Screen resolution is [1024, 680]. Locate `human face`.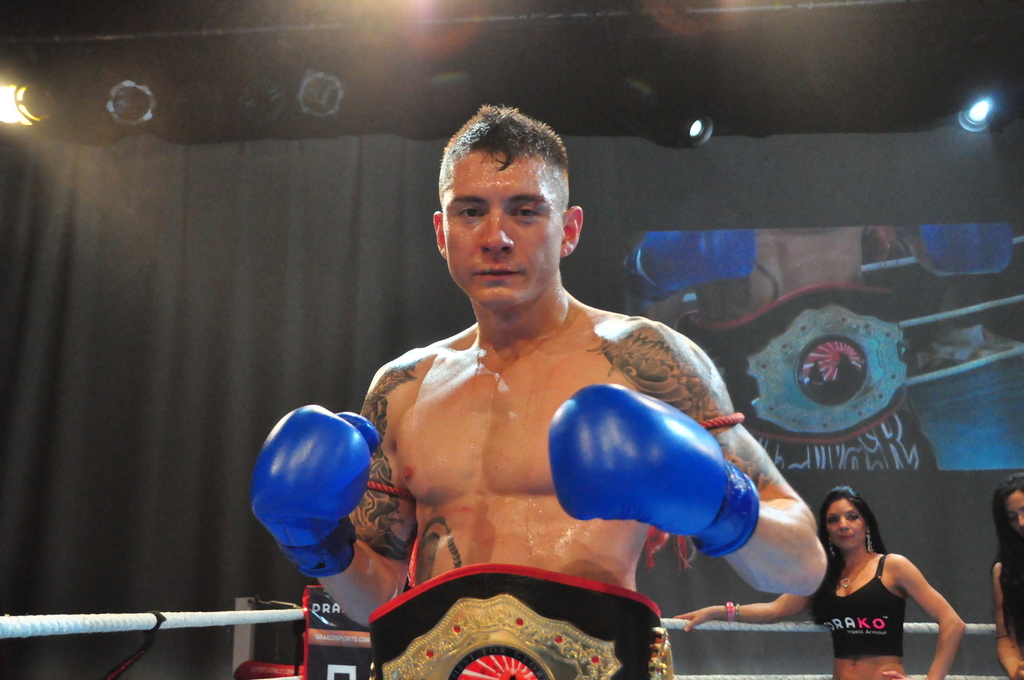
Rect(443, 151, 563, 311).
